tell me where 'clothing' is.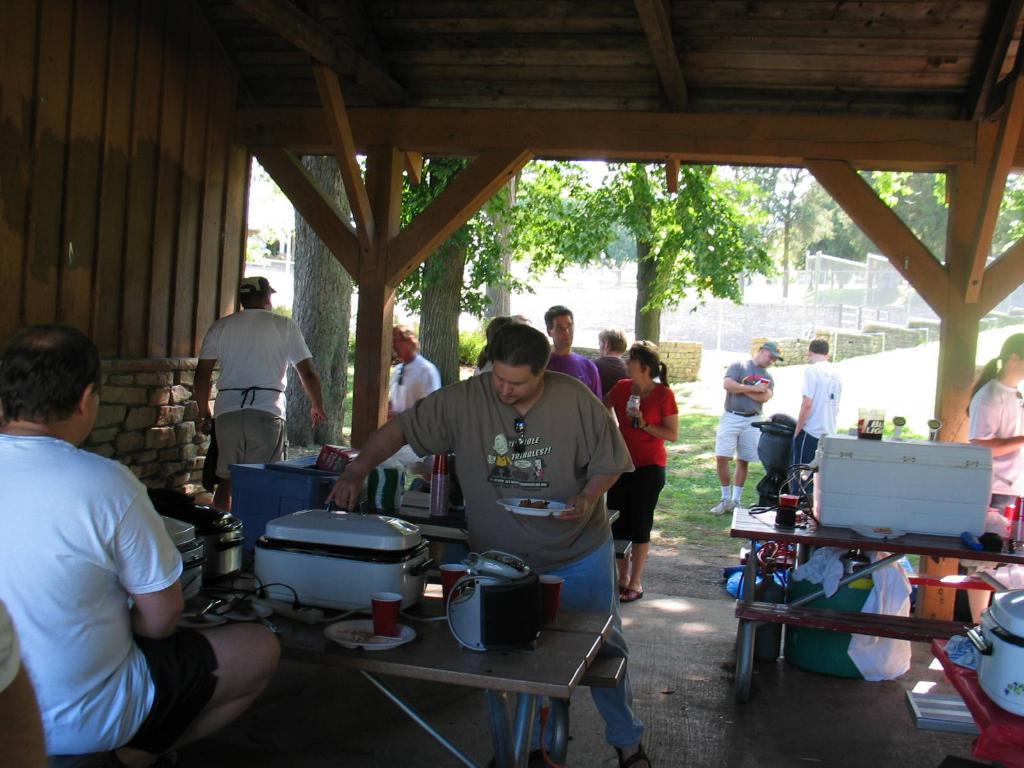
'clothing' is at bbox(712, 355, 773, 465).
